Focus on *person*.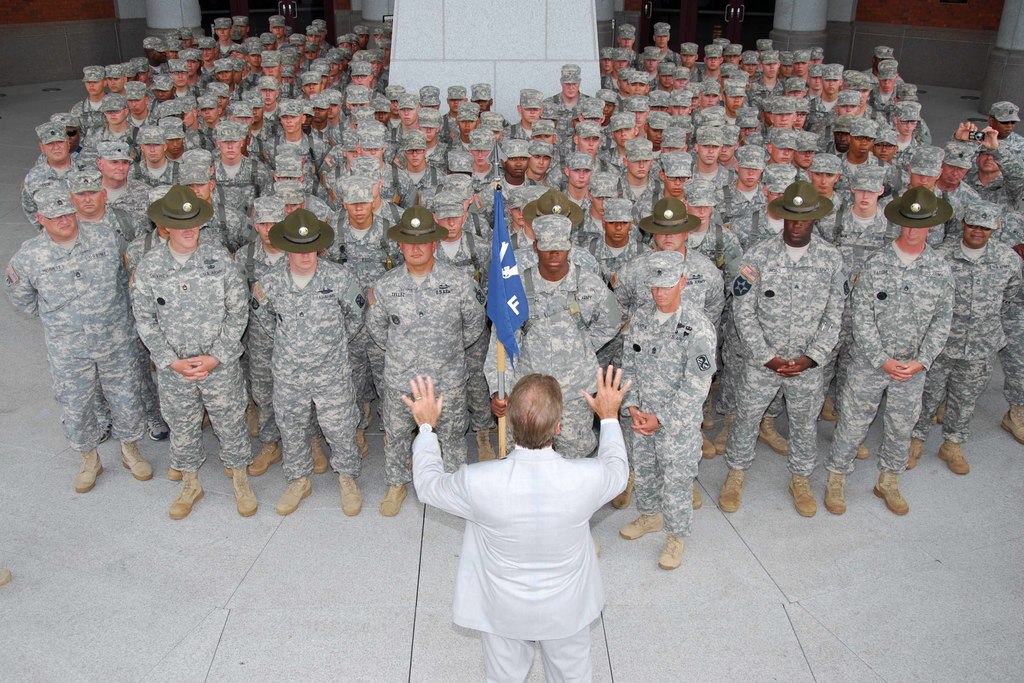
Focused at 10, 115, 92, 229.
